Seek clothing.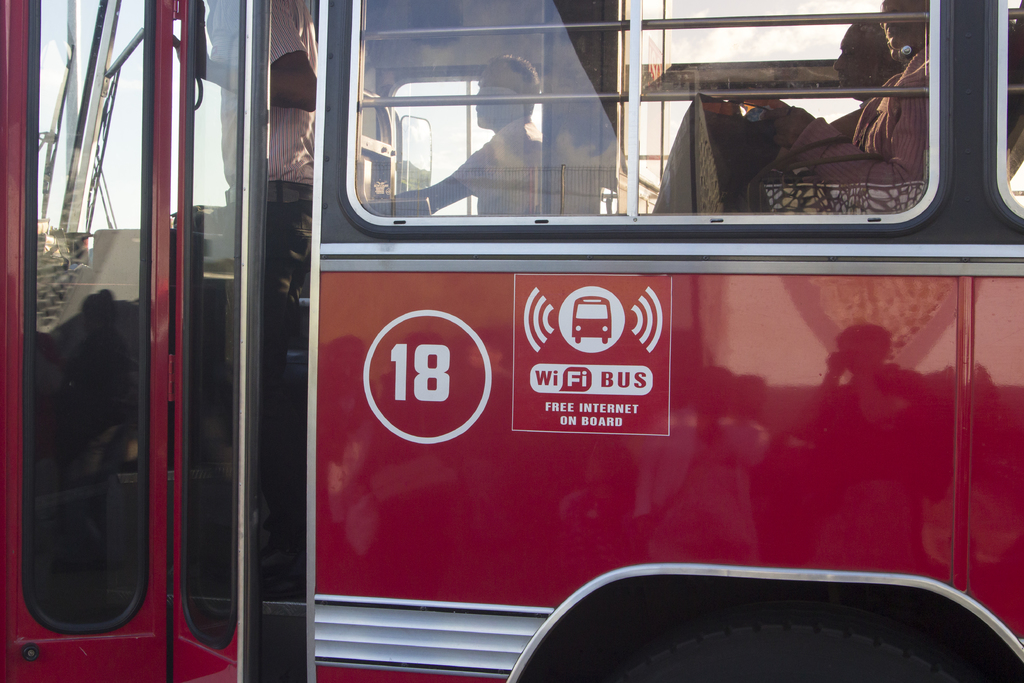
crop(748, 49, 934, 199).
